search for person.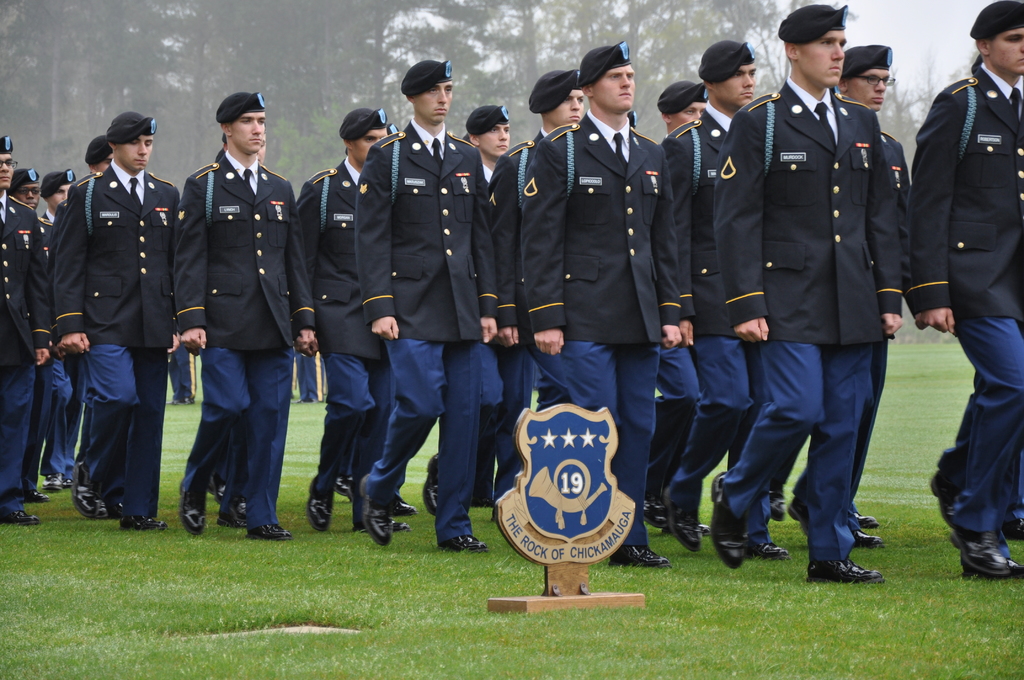
Found at (left=925, top=47, right=1023, bottom=542).
